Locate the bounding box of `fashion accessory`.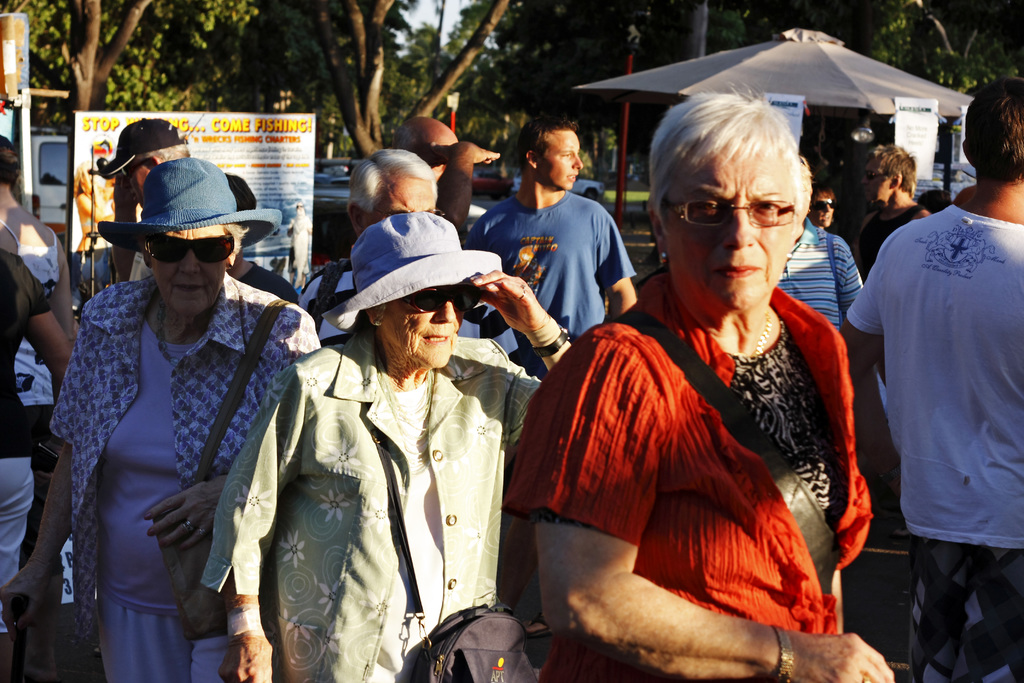
Bounding box: [98, 120, 188, 179].
